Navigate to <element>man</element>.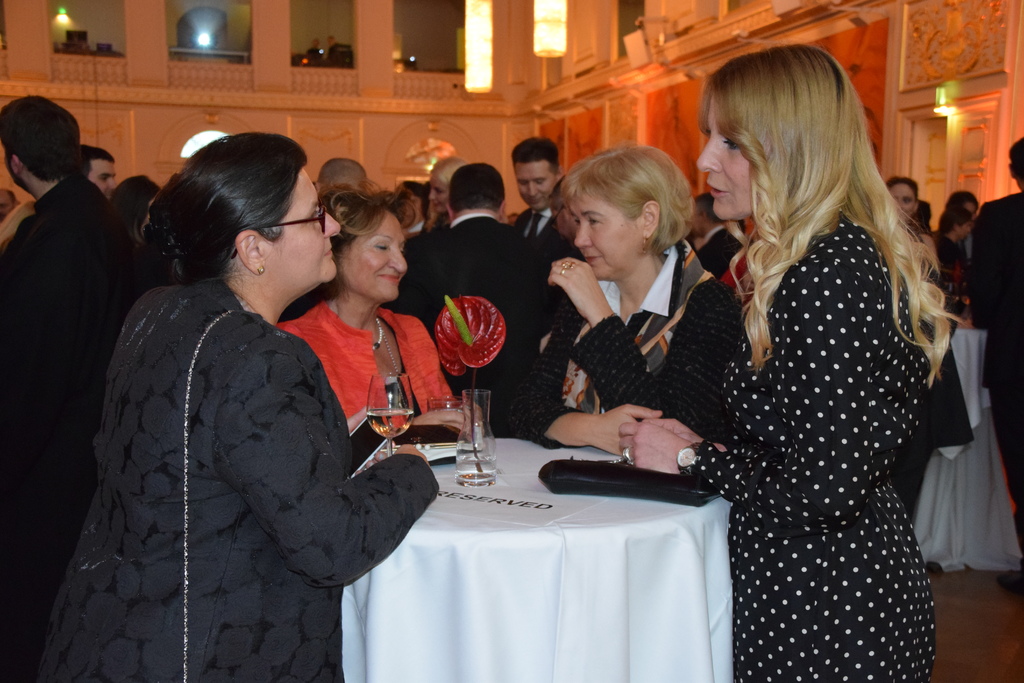
Navigation target: box=[4, 81, 168, 609].
